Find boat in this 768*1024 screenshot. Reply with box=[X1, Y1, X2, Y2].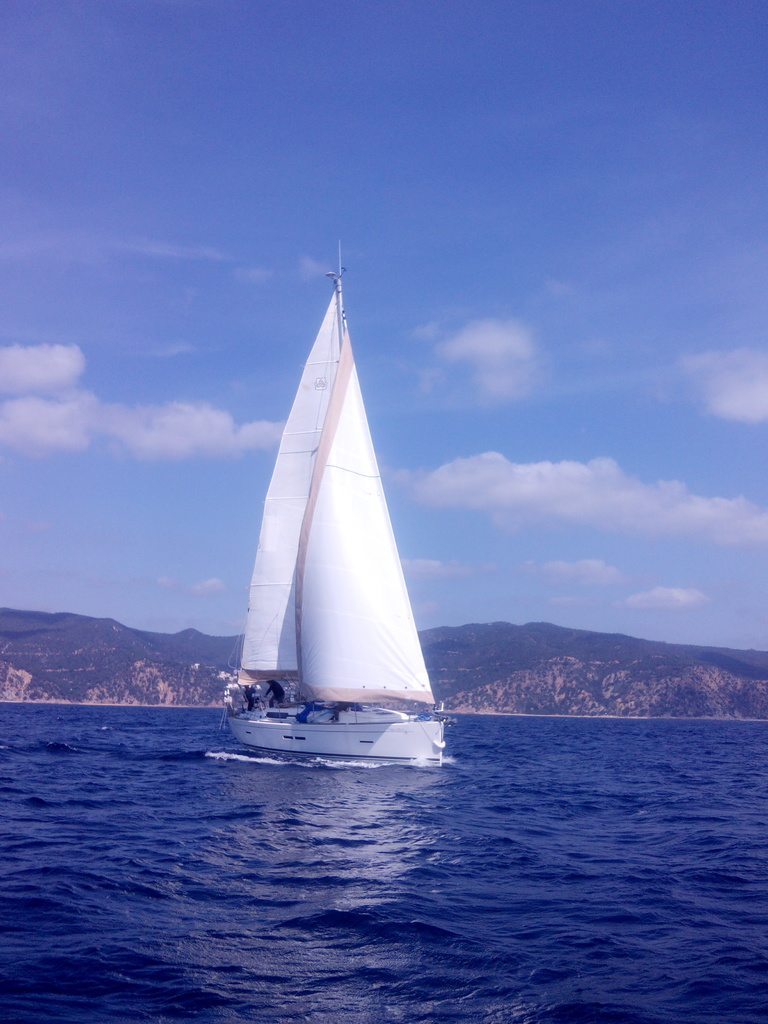
box=[211, 237, 471, 783].
